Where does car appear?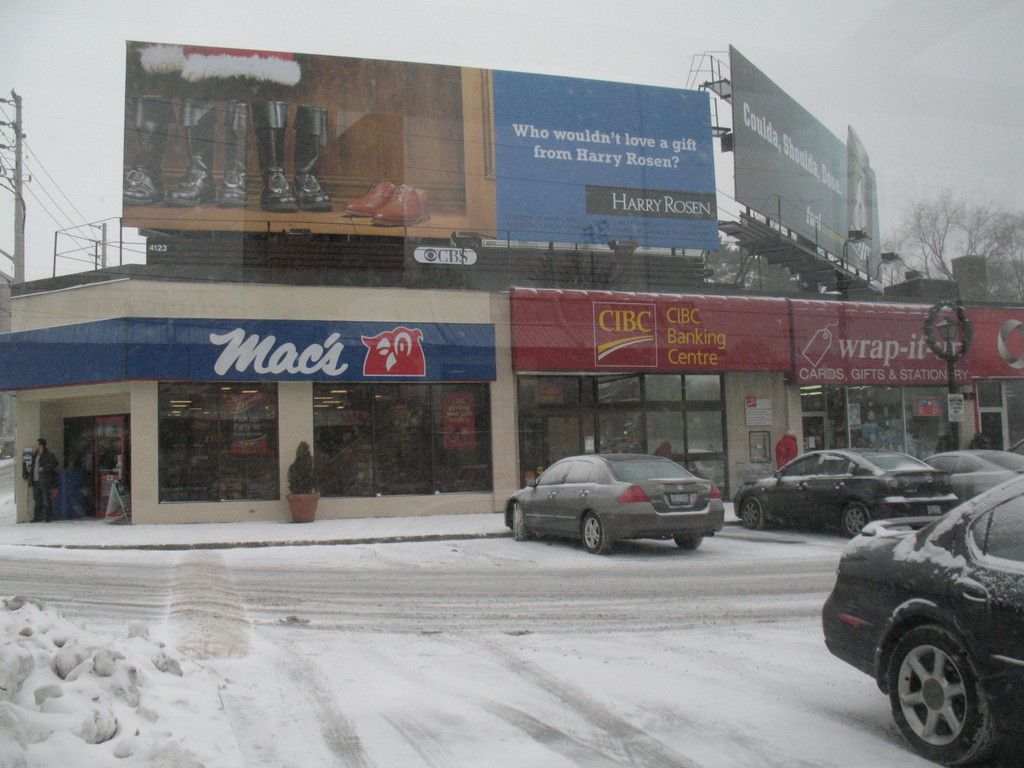
Appears at pyautogui.locateOnScreen(732, 439, 959, 534).
